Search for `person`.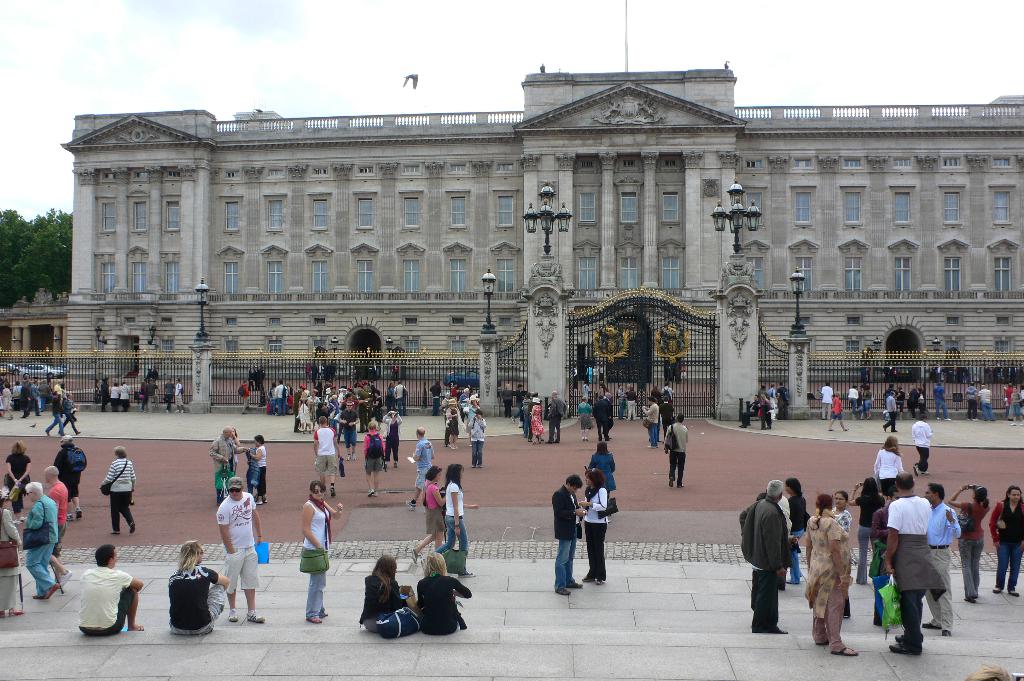
Found at left=988, top=486, right=1023, bottom=593.
